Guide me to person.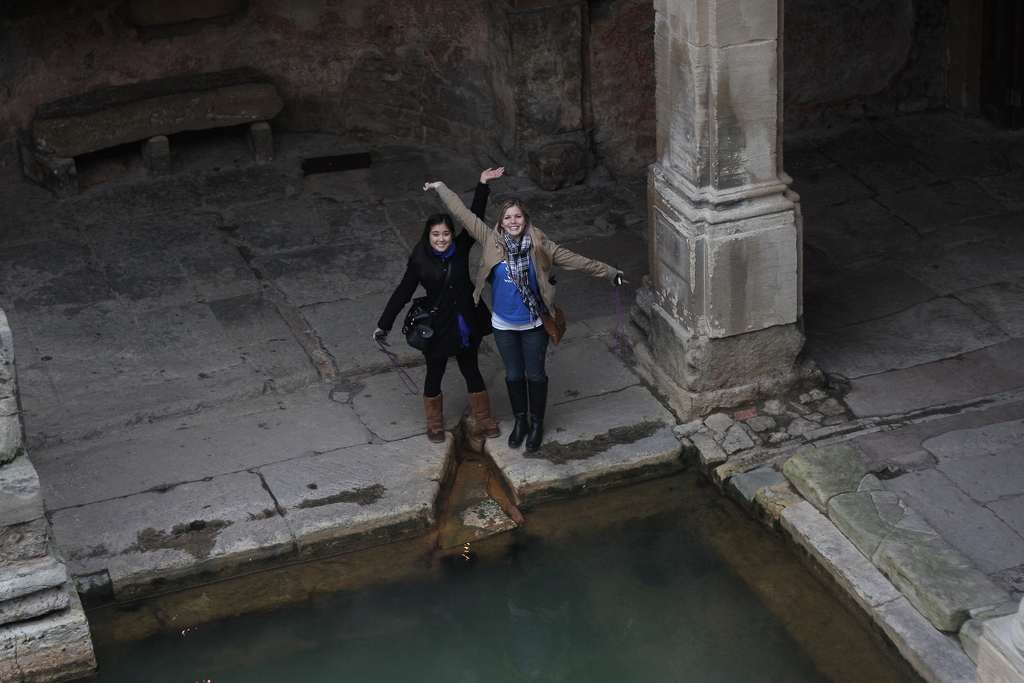
Guidance: l=372, t=165, r=508, b=444.
